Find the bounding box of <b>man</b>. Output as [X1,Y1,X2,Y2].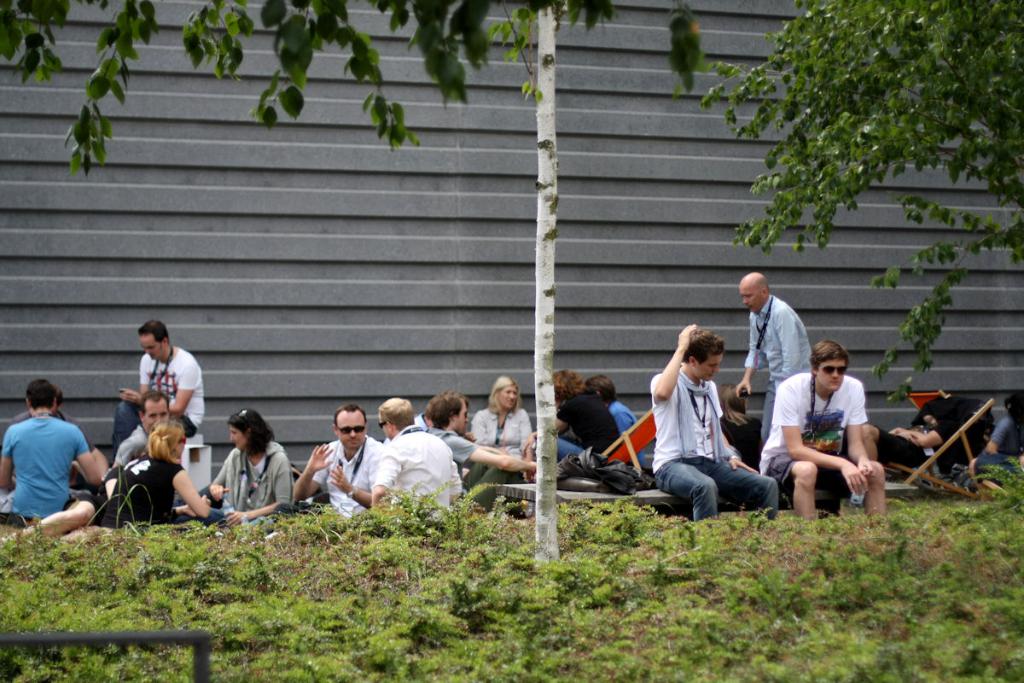
[731,272,817,446].
